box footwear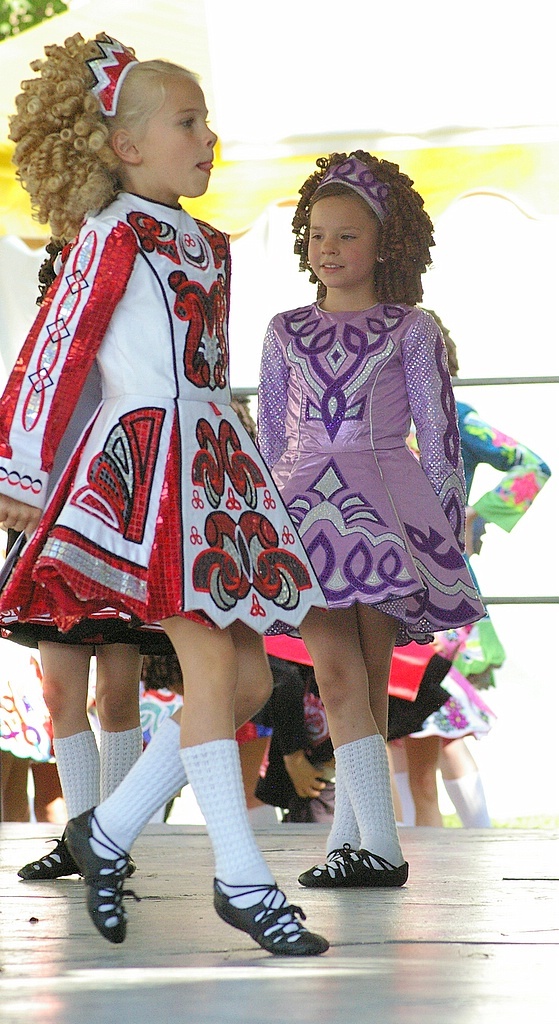
297, 831, 407, 888
